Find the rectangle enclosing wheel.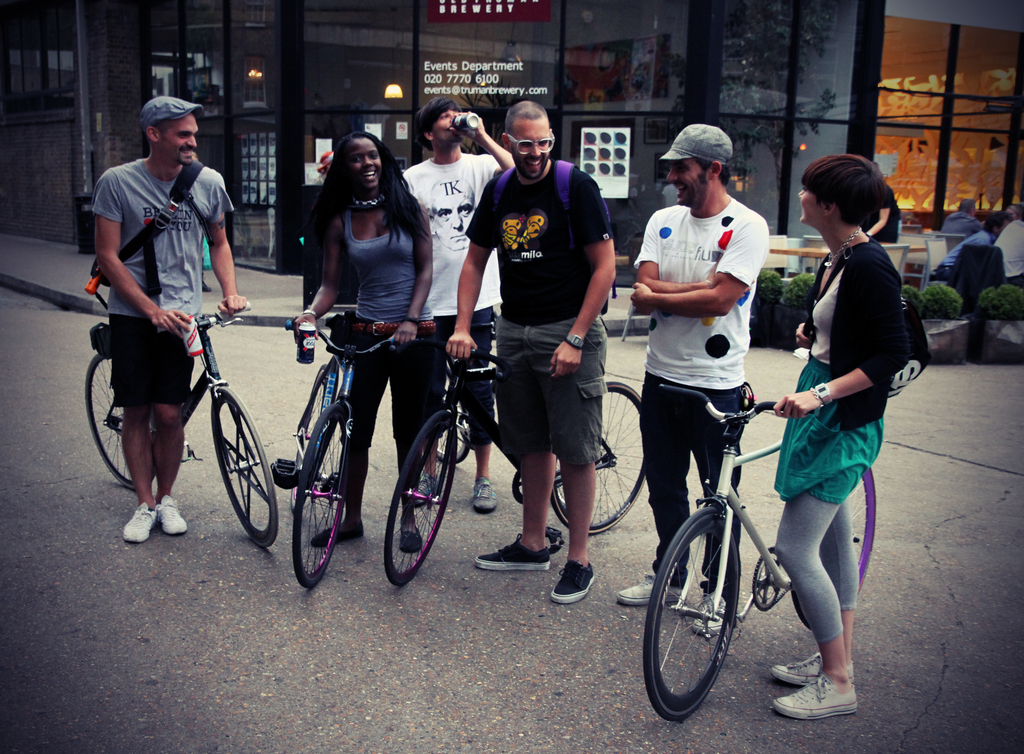
bbox=(294, 367, 335, 479).
